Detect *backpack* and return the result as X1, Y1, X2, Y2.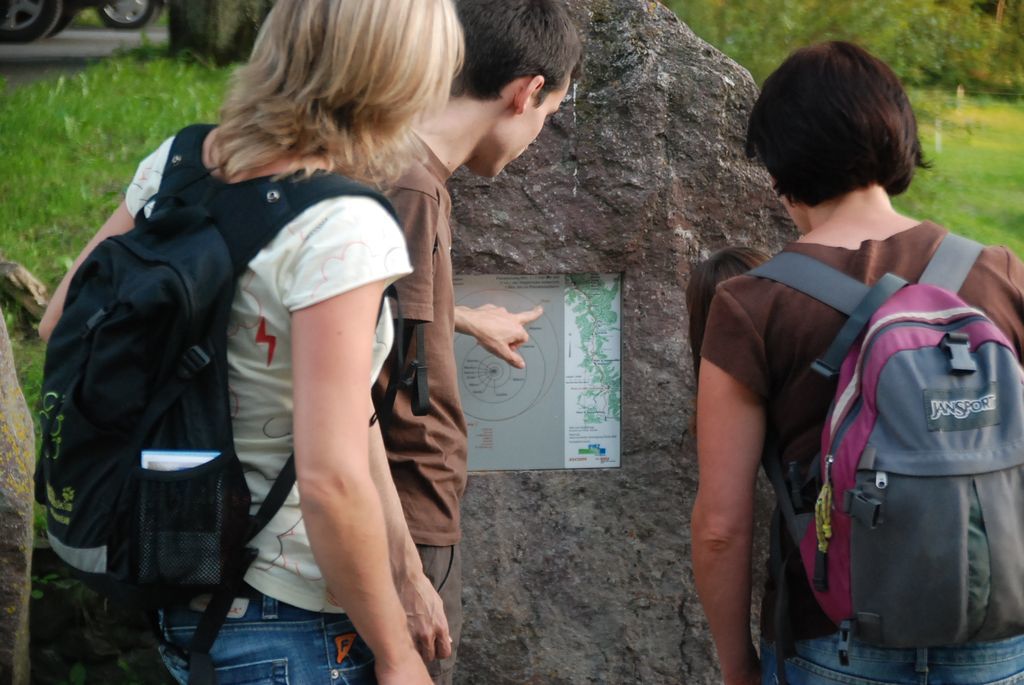
34, 122, 411, 658.
